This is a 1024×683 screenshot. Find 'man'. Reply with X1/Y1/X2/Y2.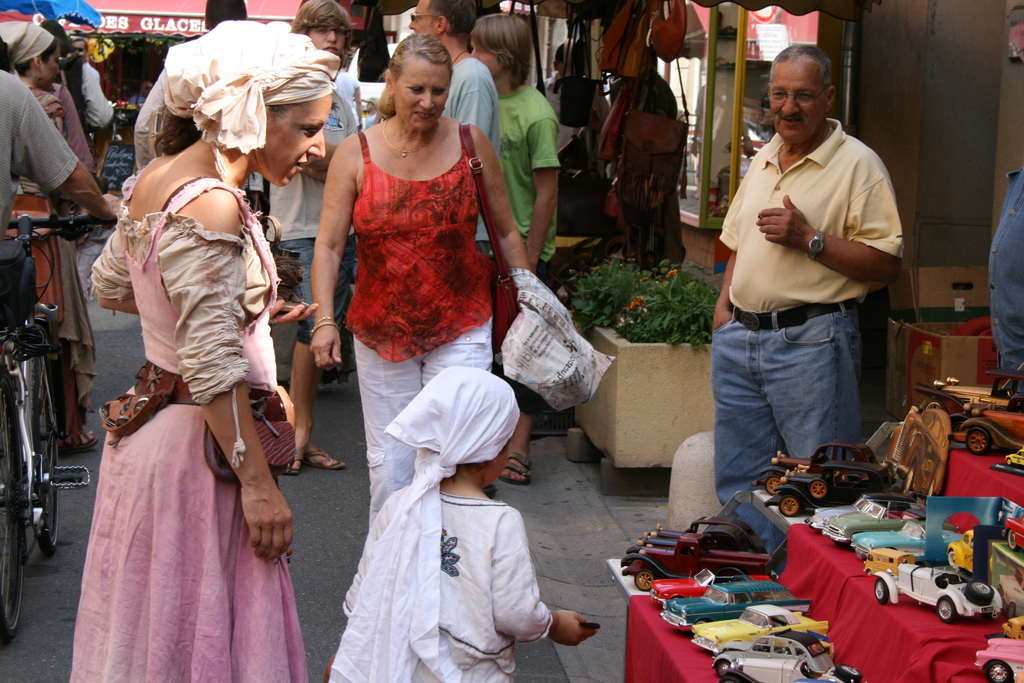
406/0/499/265.
